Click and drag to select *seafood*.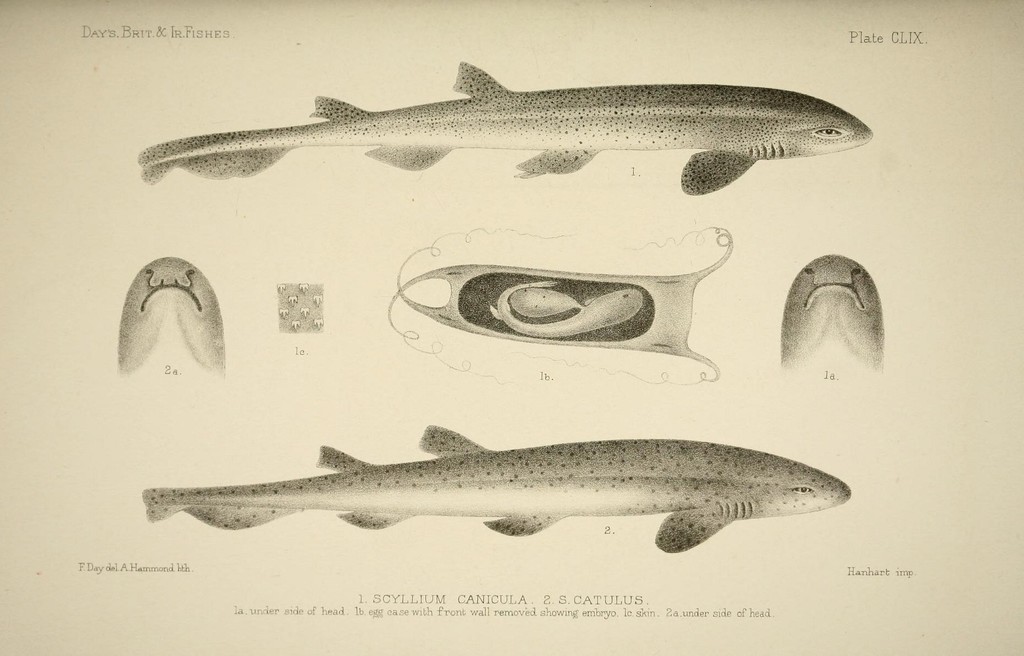
Selection: bbox(781, 254, 883, 369).
